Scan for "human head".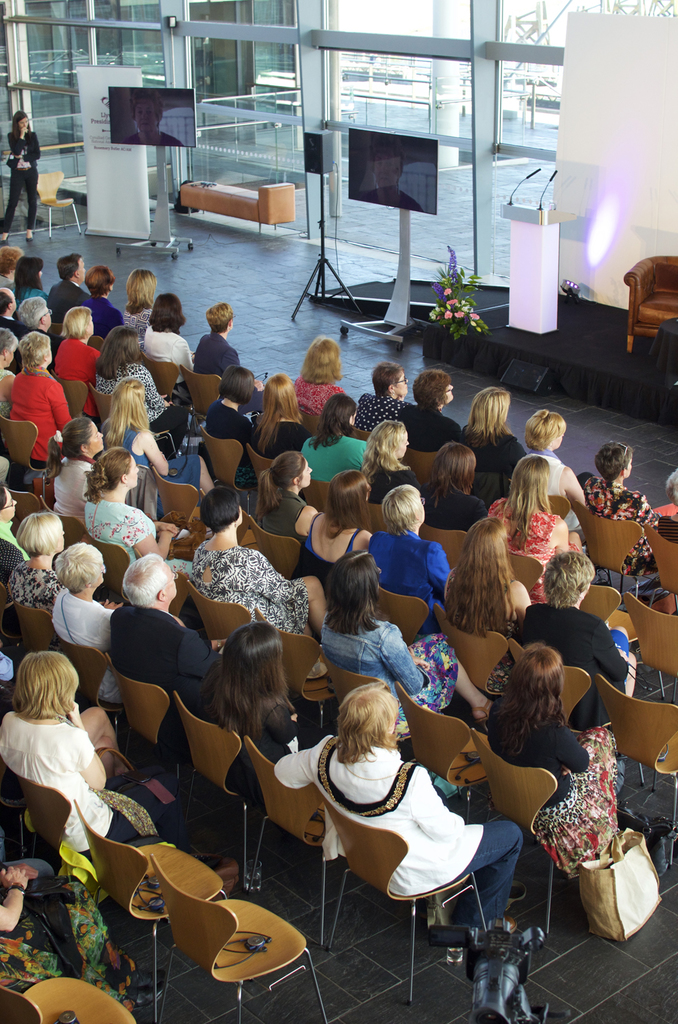
Scan result: bbox=(89, 265, 115, 298).
